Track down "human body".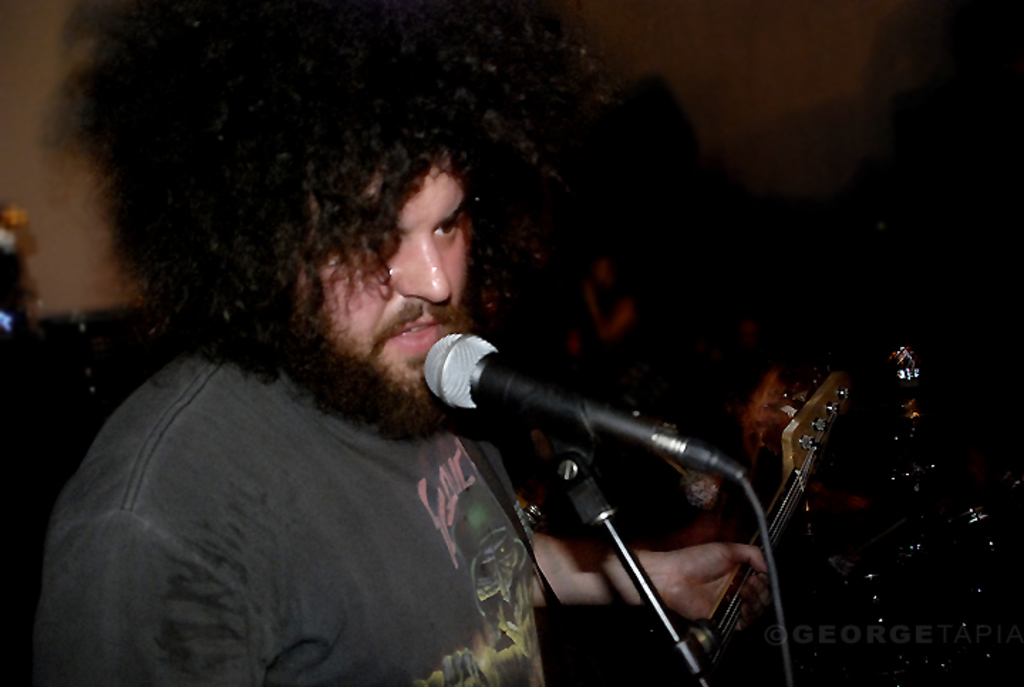
Tracked to rect(97, 112, 769, 686).
